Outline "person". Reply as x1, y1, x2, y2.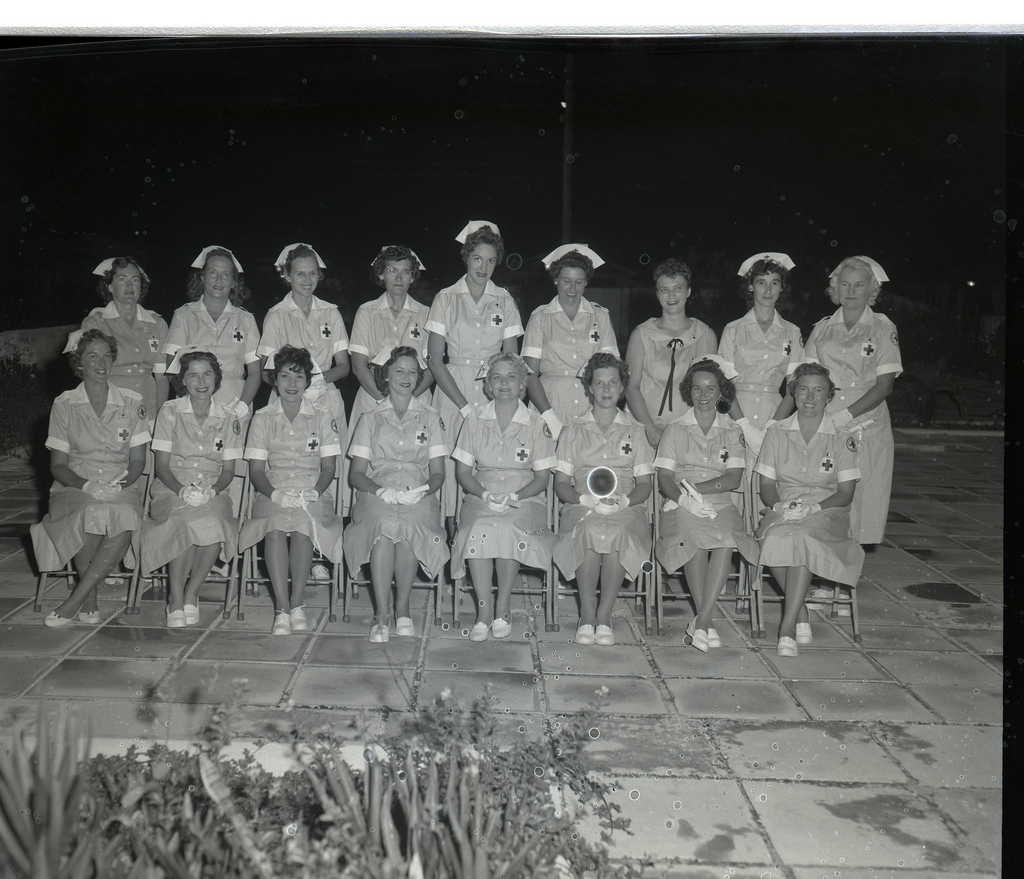
627, 258, 722, 596.
